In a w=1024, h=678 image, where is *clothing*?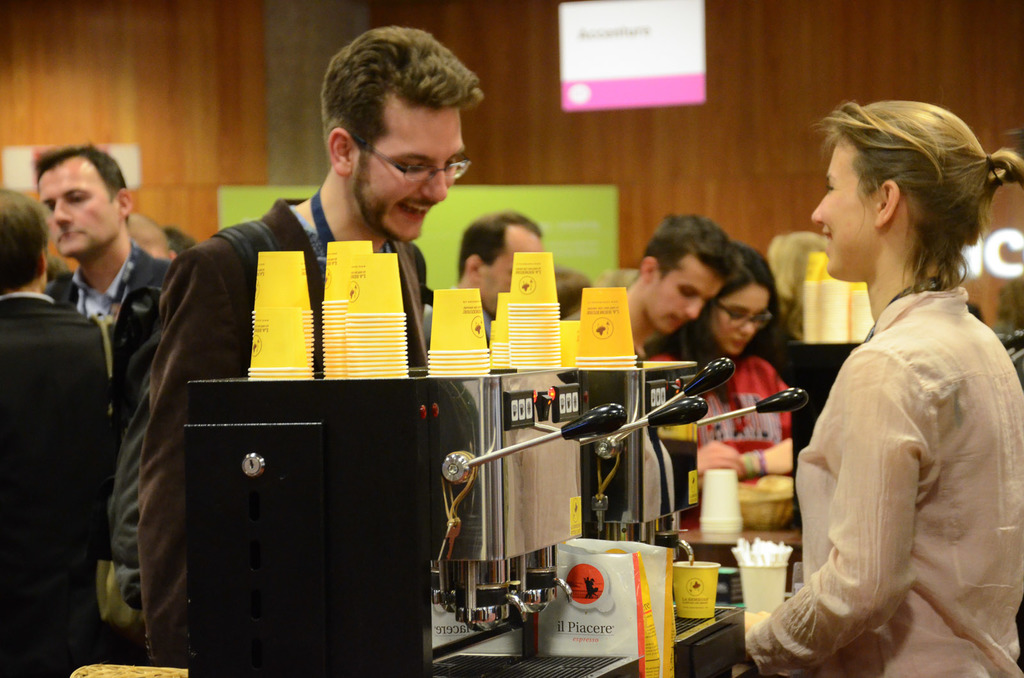
Rect(650, 343, 797, 484).
